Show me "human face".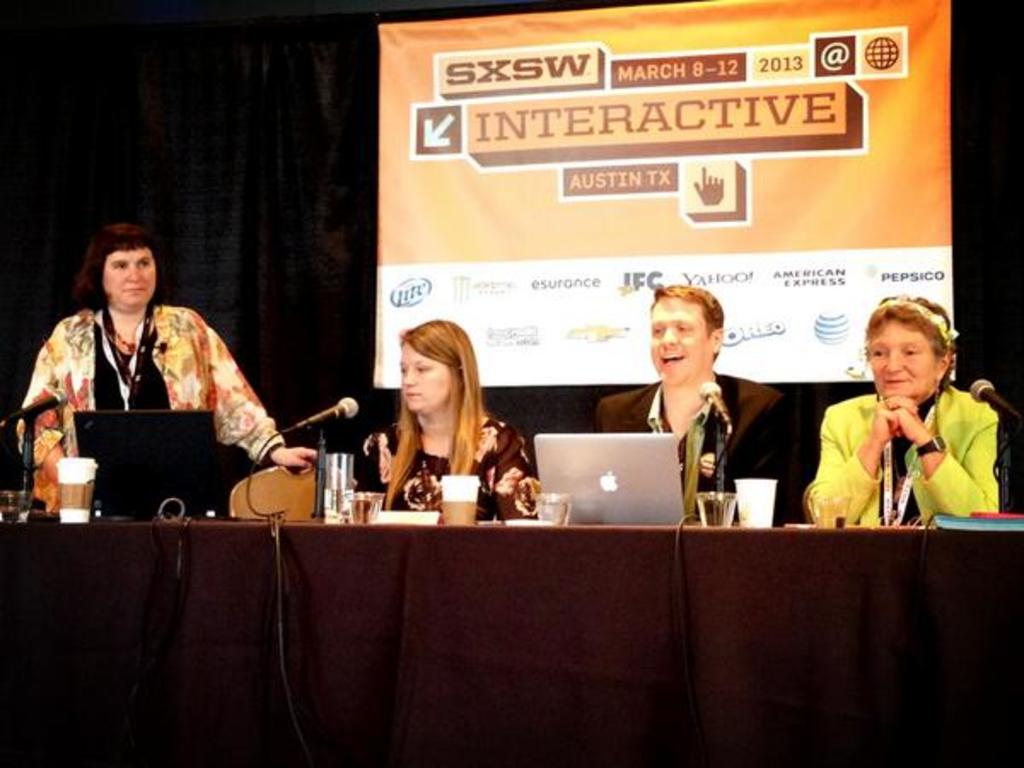
"human face" is here: 865, 316, 930, 398.
